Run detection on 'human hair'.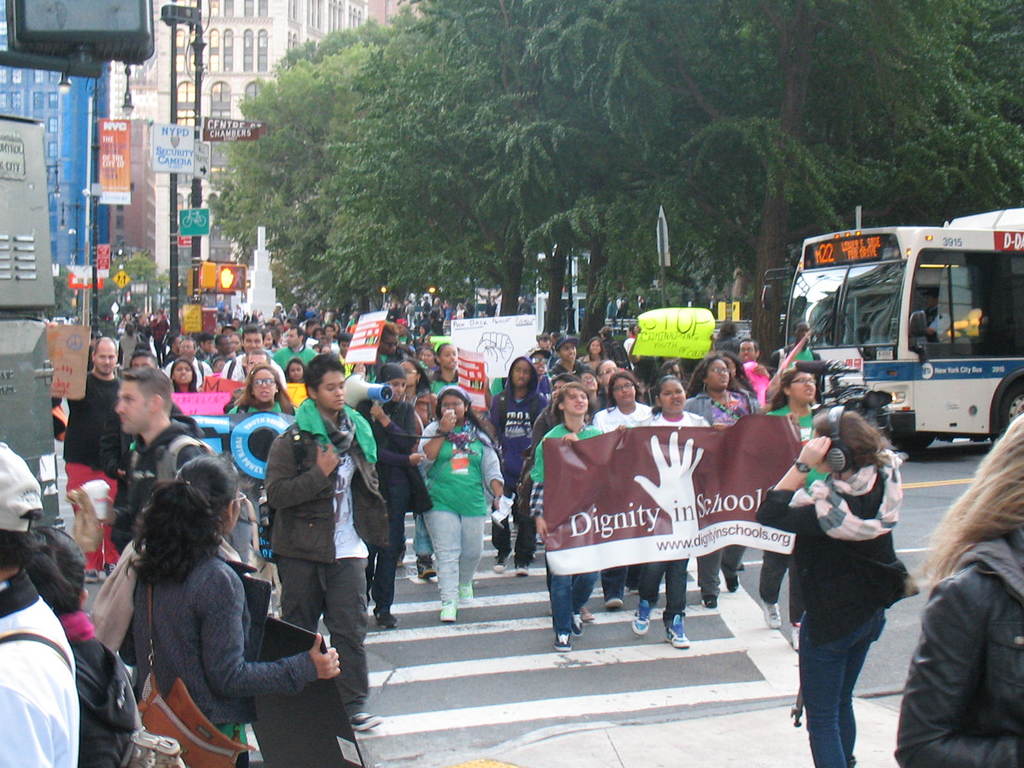
Result: (x1=729, y1=356, x2=755, y2=397).
